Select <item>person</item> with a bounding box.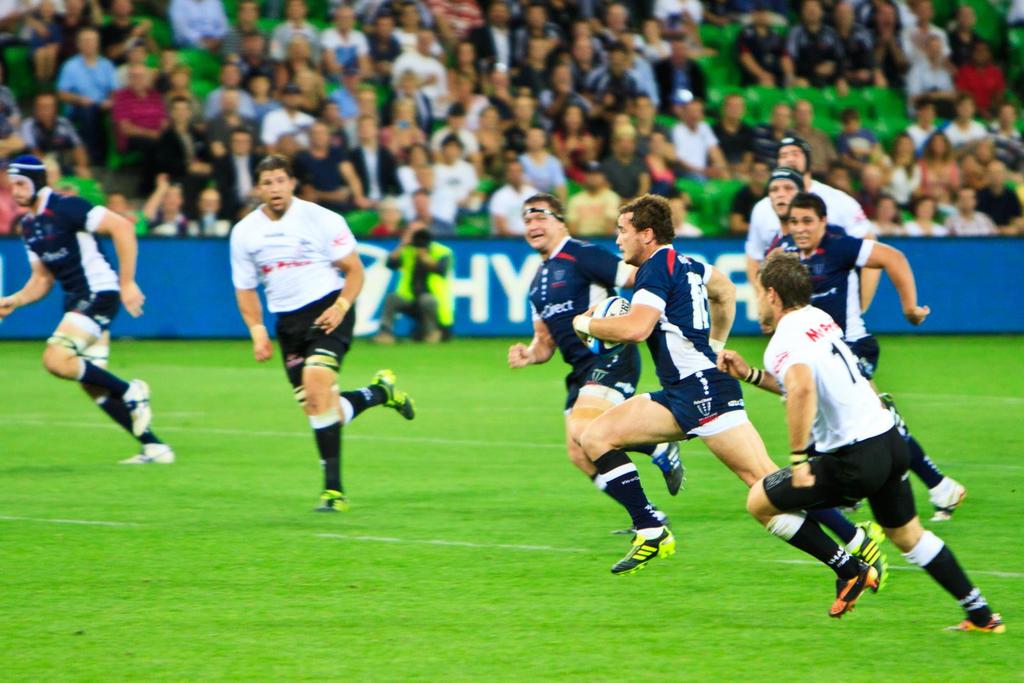
detection(508, 192, 669, 526).
